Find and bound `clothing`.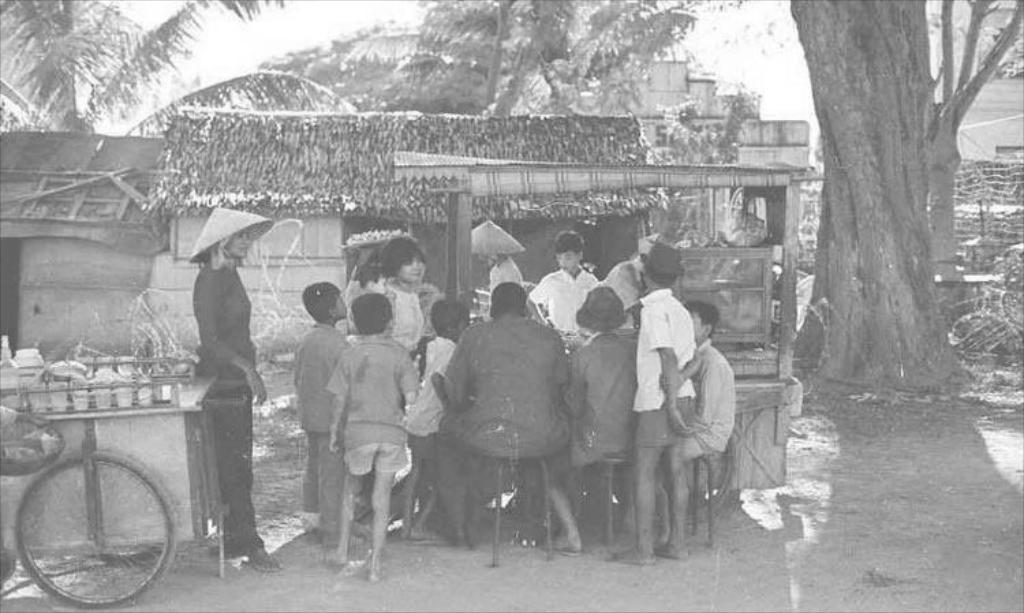
Bound: x1=385 y1=274 x2=423 y2=356.
